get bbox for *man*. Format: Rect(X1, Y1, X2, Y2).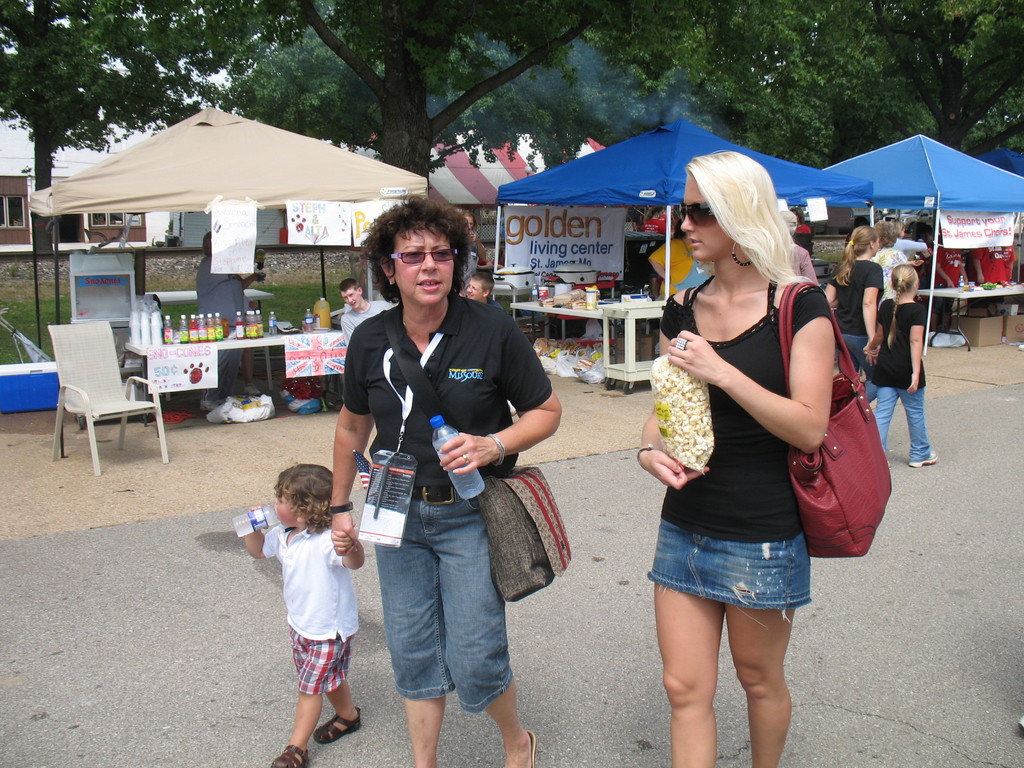
Rect(467, 276, 502, 312).
